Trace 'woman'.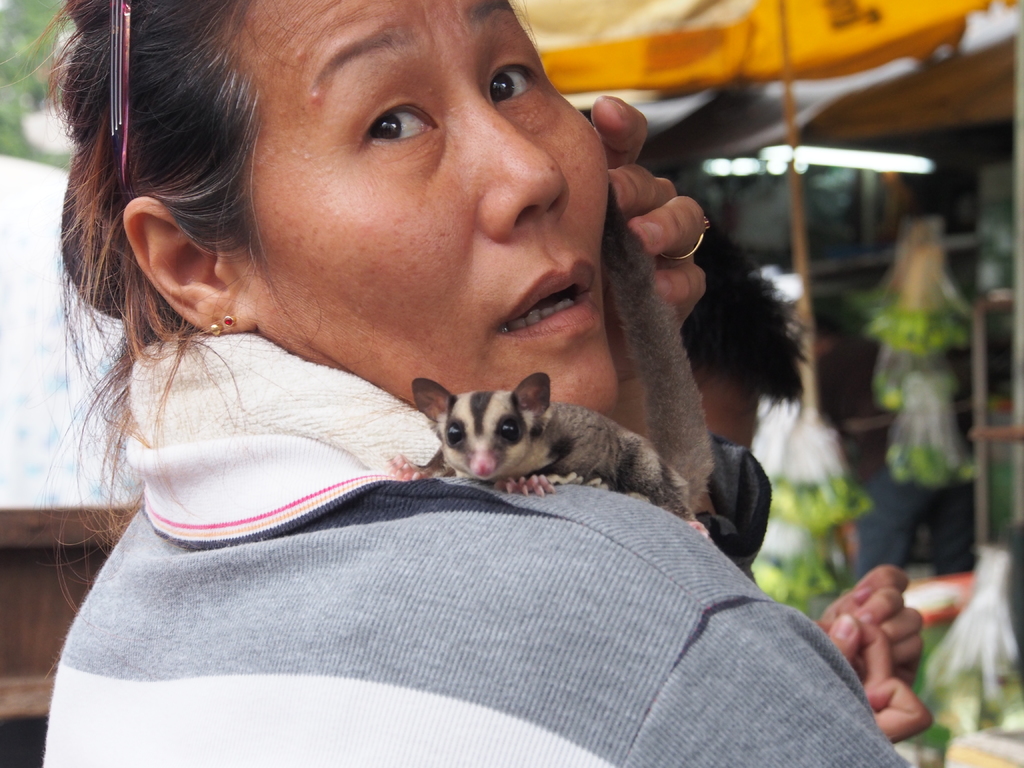
Traced to 21 0 817 698.
